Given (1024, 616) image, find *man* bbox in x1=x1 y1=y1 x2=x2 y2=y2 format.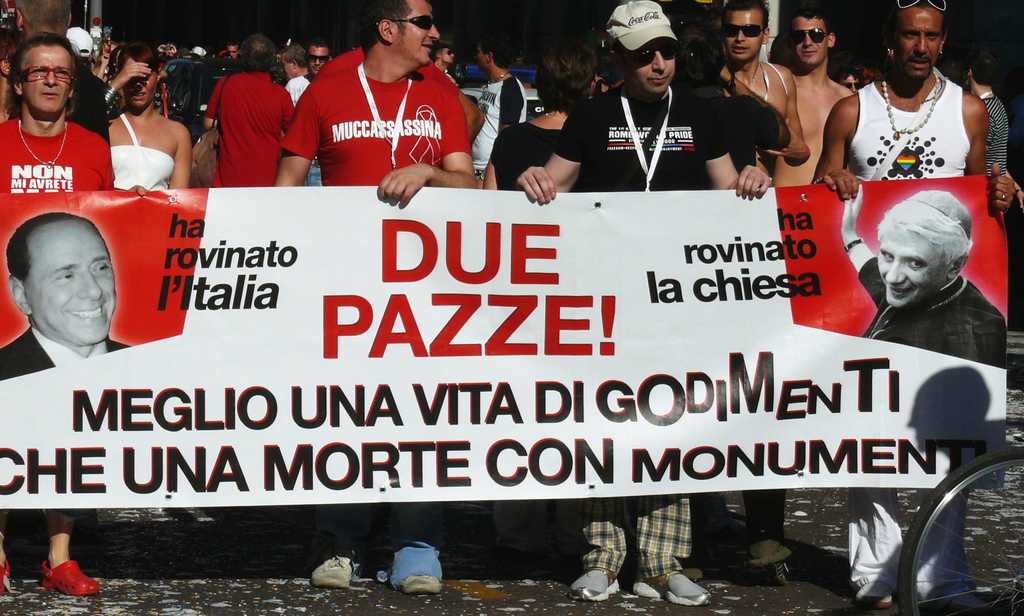
x1=813 y1=0 x2=1014 y2=216.
